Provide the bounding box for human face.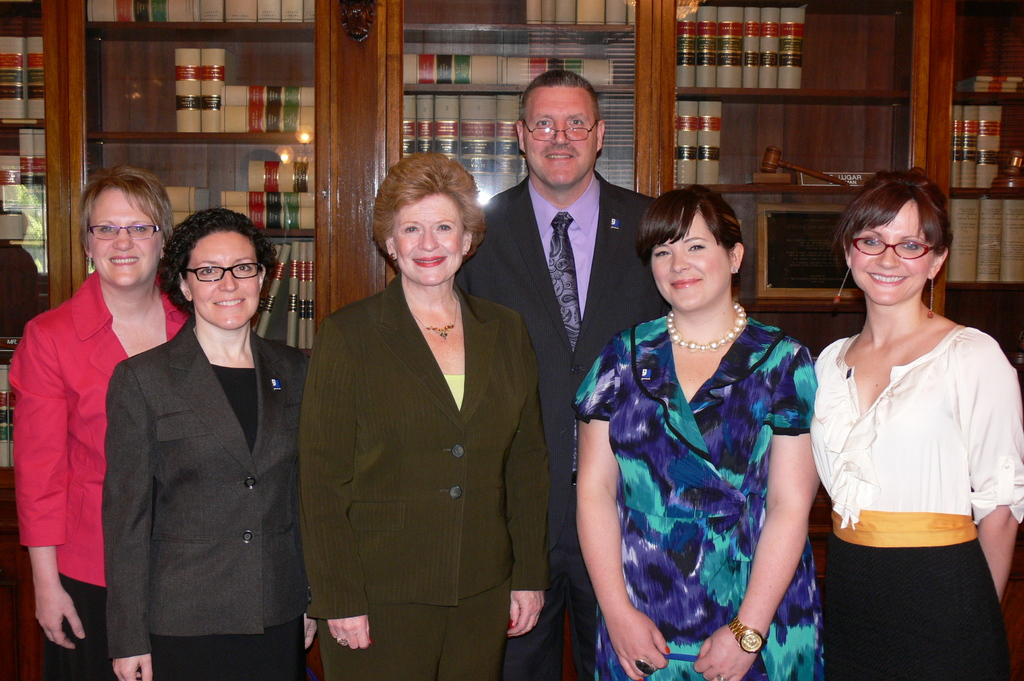
region(650, 202, 731, 311).
